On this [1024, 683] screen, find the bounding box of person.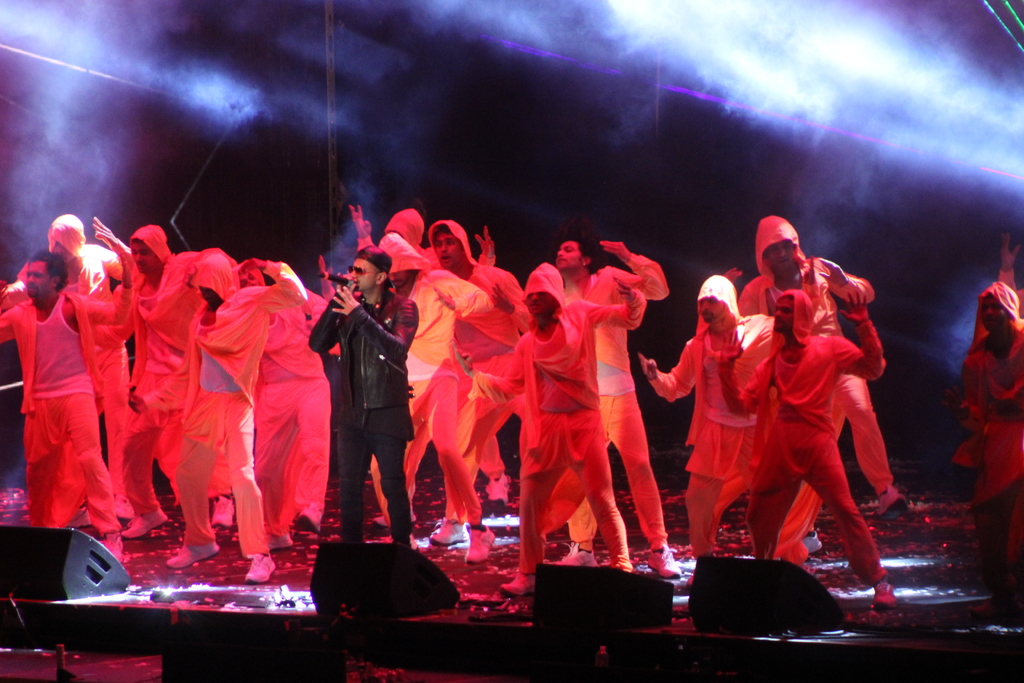
Bounding box: BBox(351, 204, 452, 504).
